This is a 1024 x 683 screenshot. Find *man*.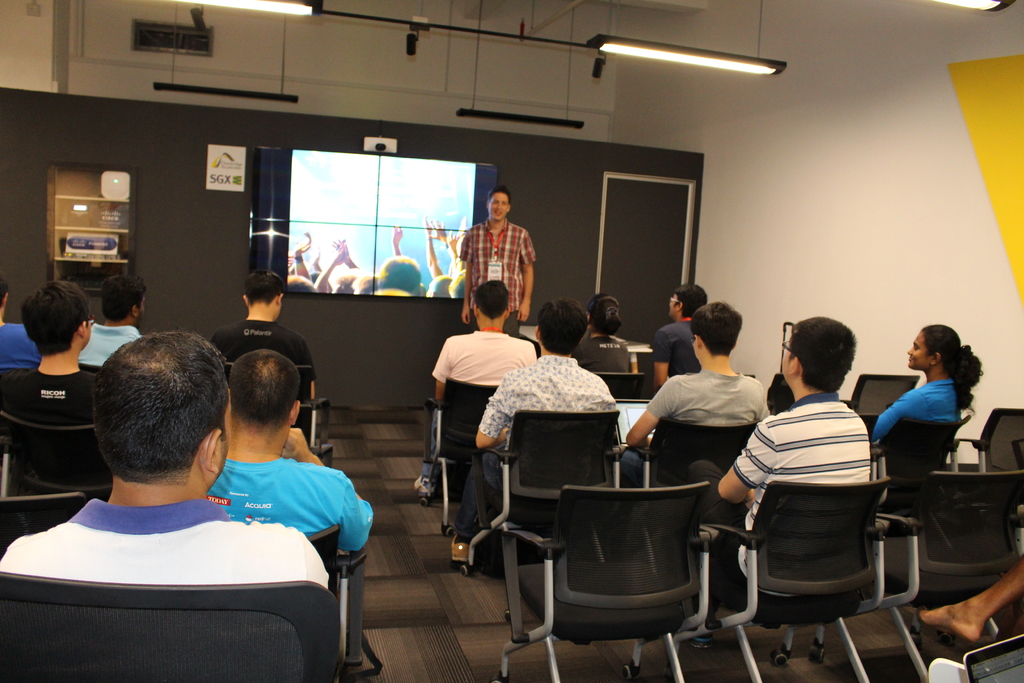
Bounding box: (211,268,324,406).
